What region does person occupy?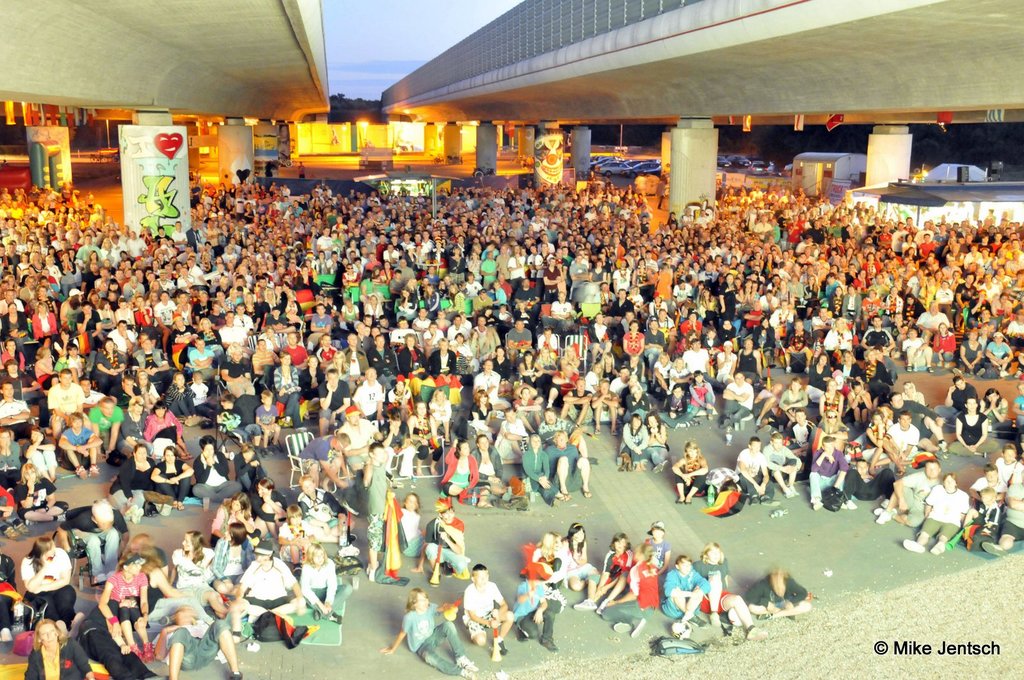
left=21, top=533, right=86, bottom=635.
